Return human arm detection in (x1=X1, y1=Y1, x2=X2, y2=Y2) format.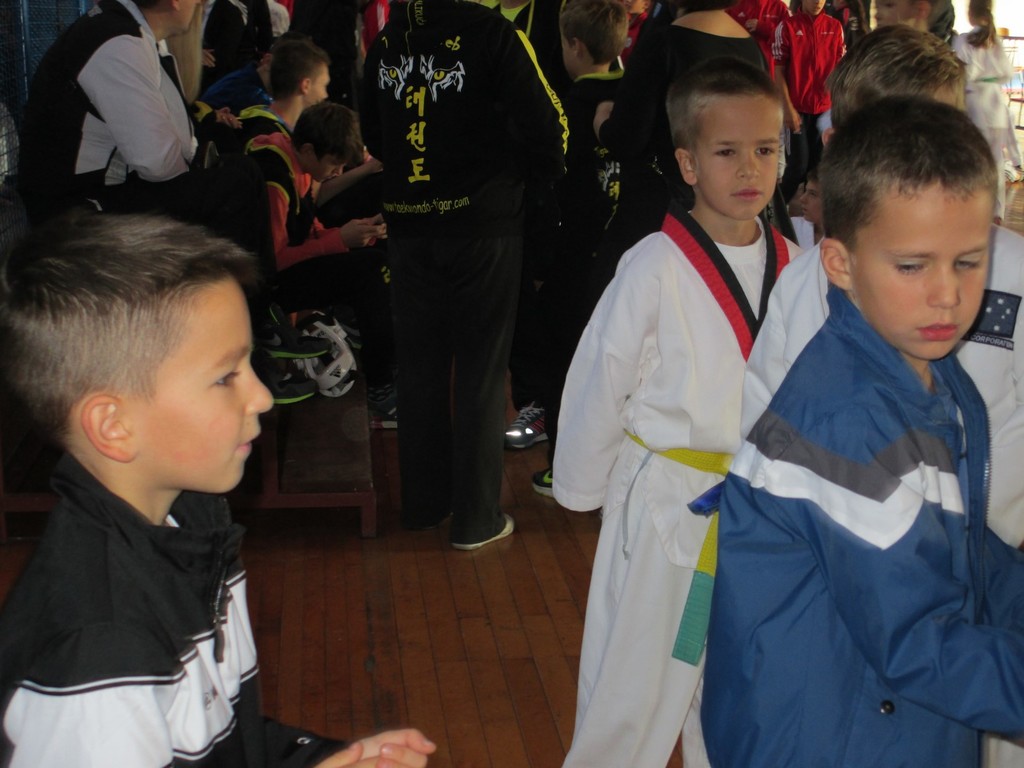
(x1=983, y1=527, x2=1023, y2=634).
